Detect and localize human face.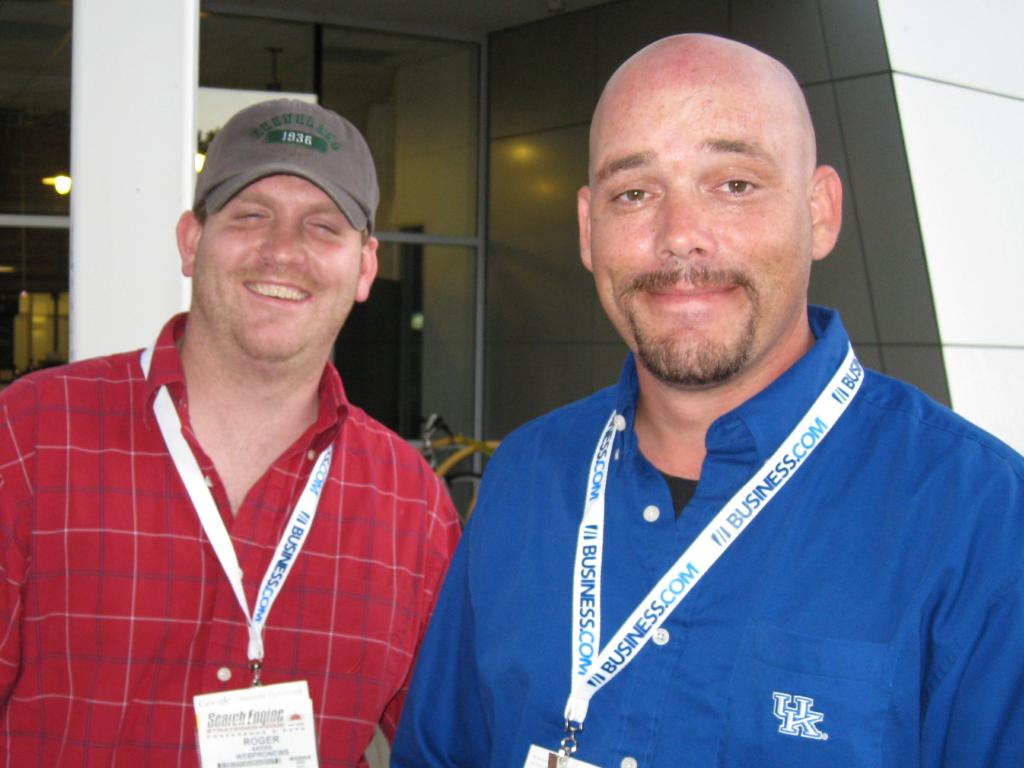
Localized at box(586, 48, 812, 382).
